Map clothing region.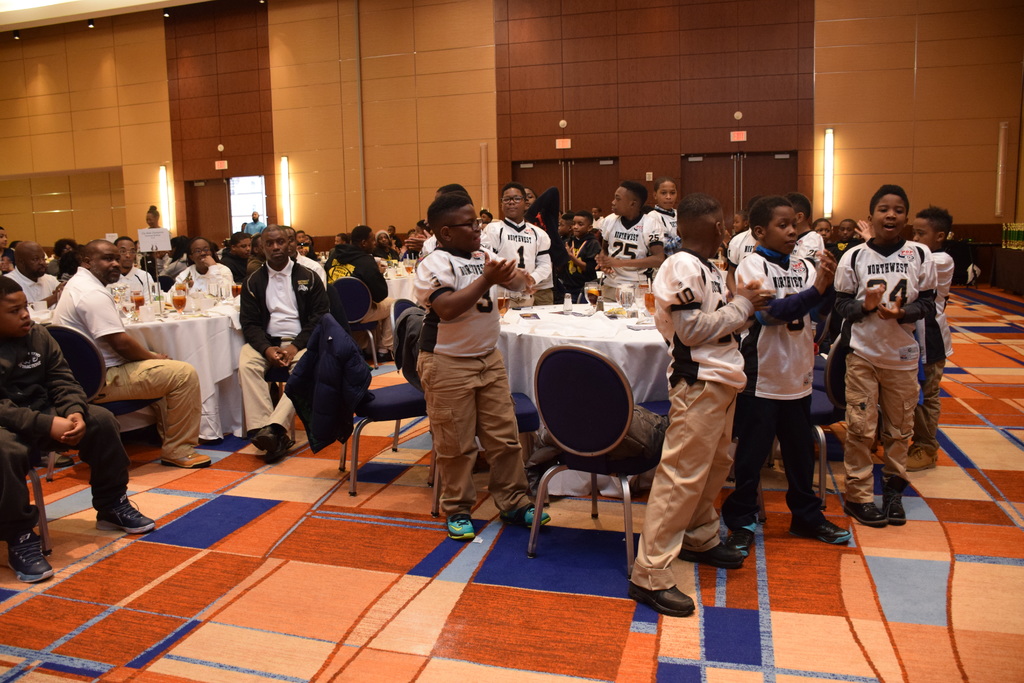
Mapped to (left=831, top=235, right=936, bottom=500).
